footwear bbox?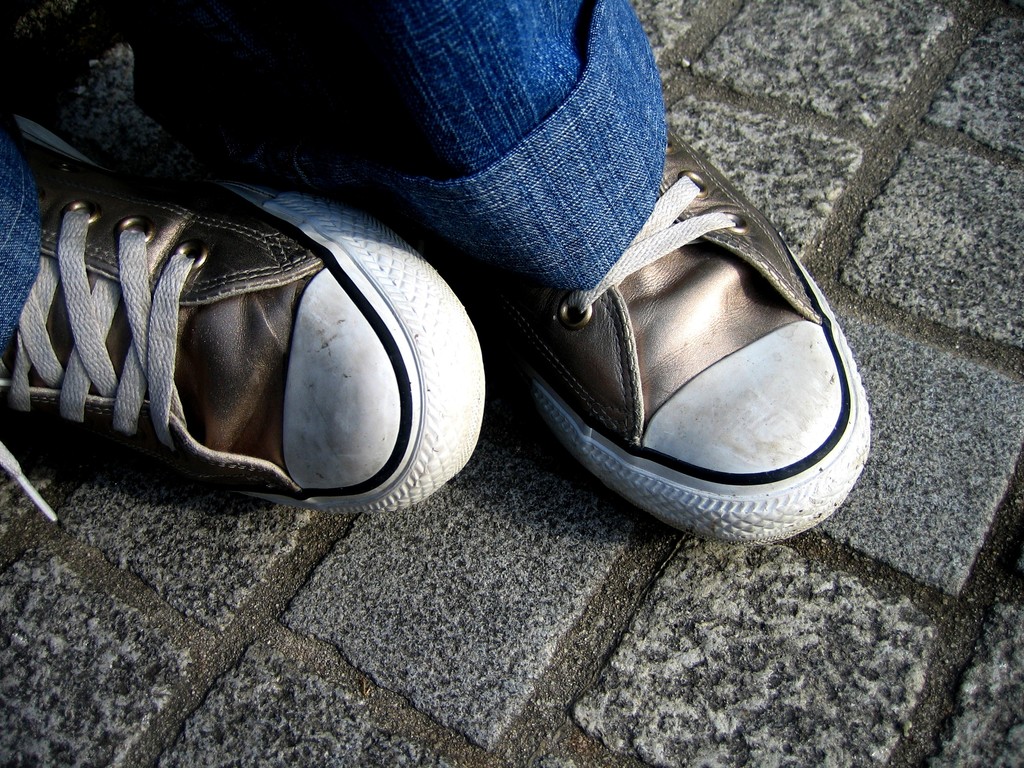
locate(18, 143, 476, 536)
